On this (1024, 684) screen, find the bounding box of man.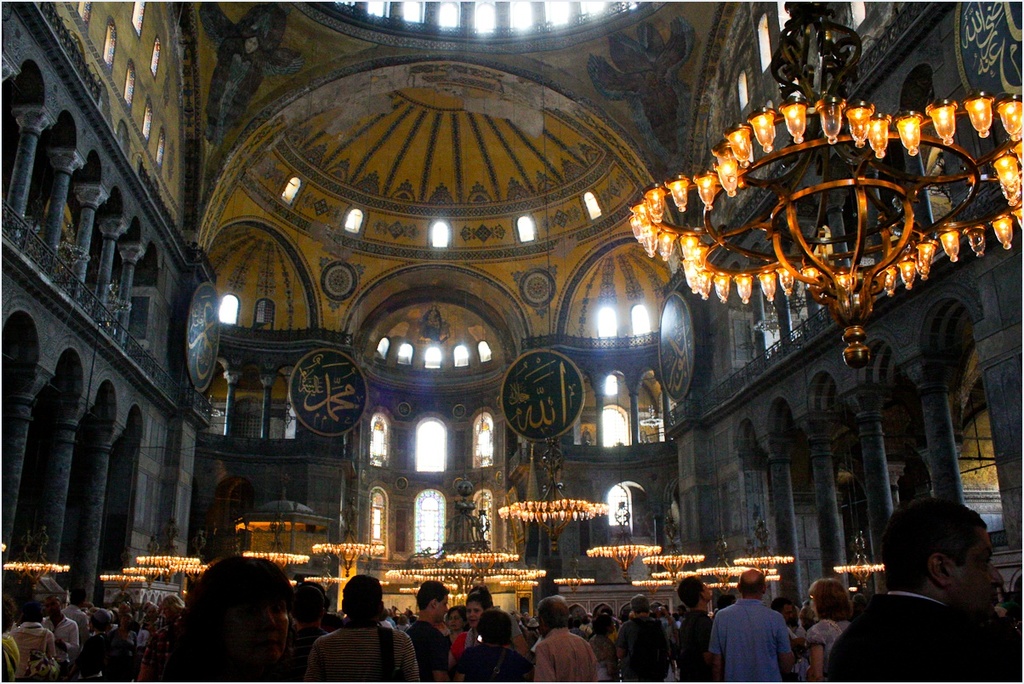
Bounding box: crop(678, 578, 714, 683).
